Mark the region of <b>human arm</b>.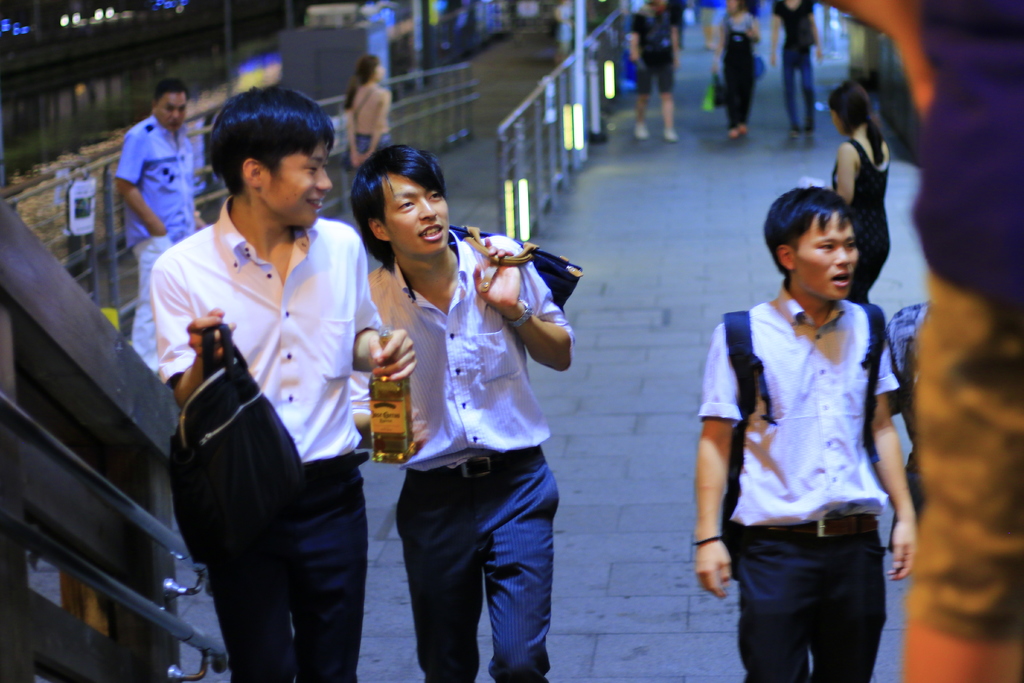
Region: (left=358, top=89, right=391, bottom=162).
